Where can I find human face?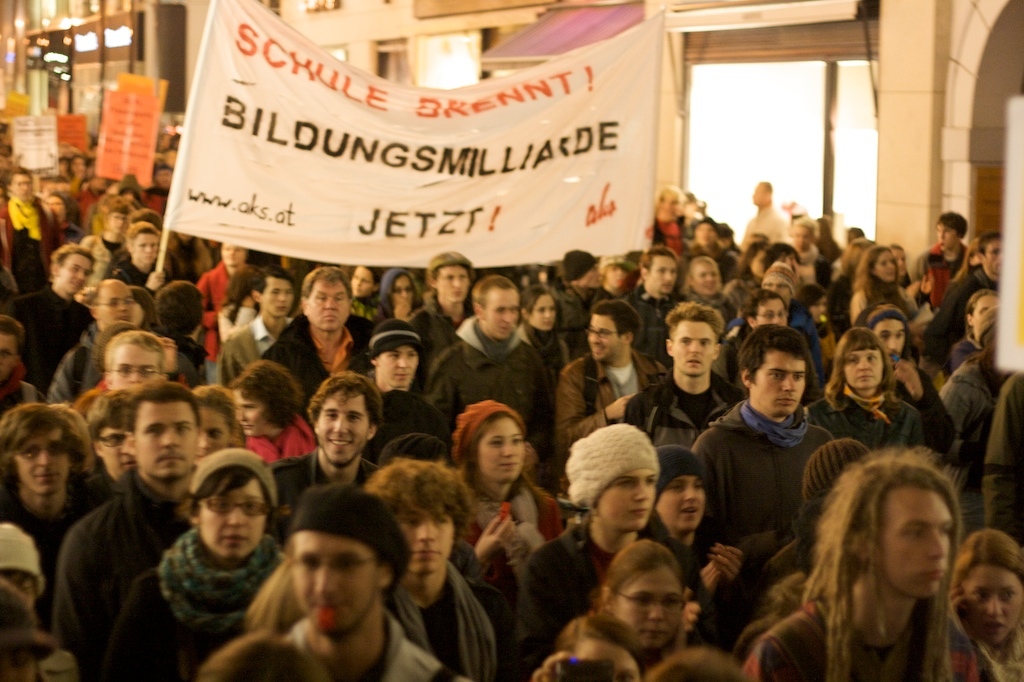
You can find it at BBox(676, 317, 720, 376).
